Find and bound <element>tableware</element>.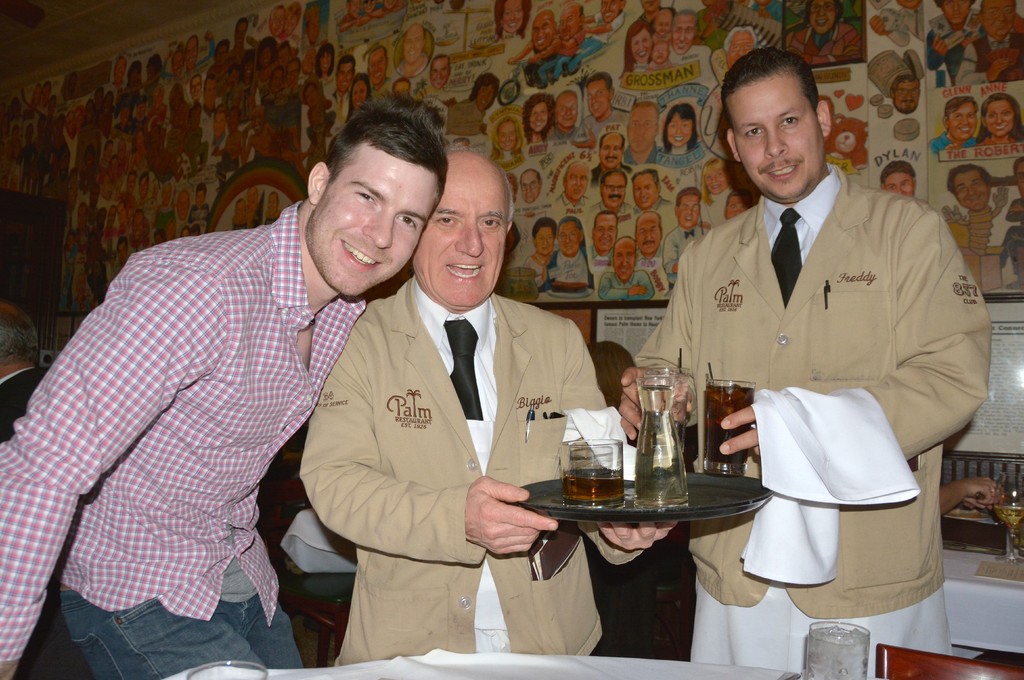
Bound: BBox(560, 437, 622, 508).
